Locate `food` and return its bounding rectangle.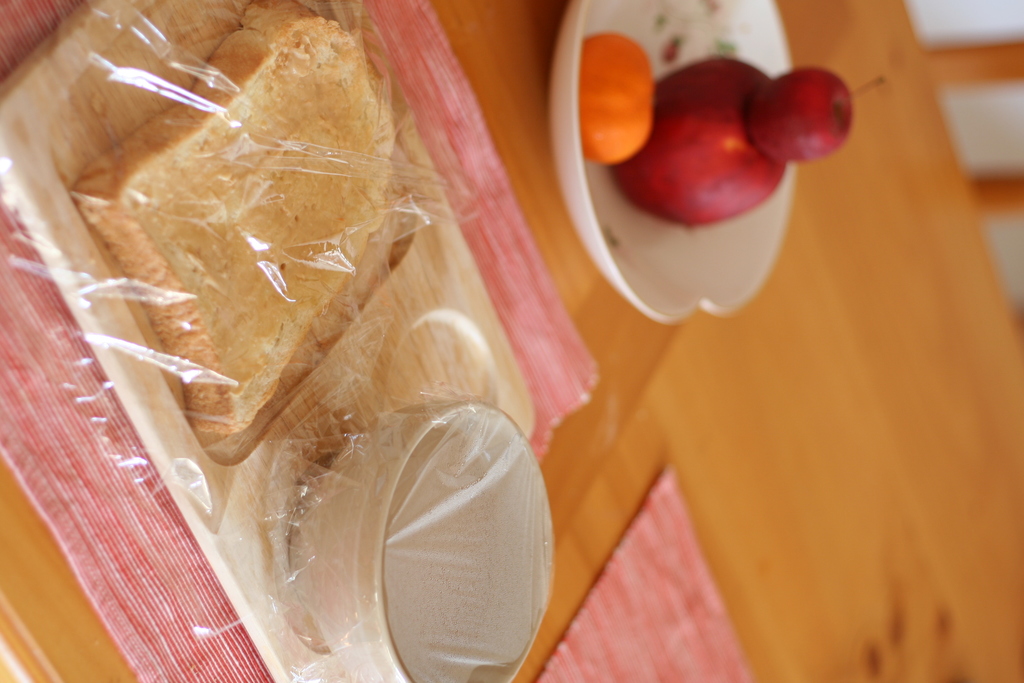
x1=613, y1=53, x2=786, y2=234.
